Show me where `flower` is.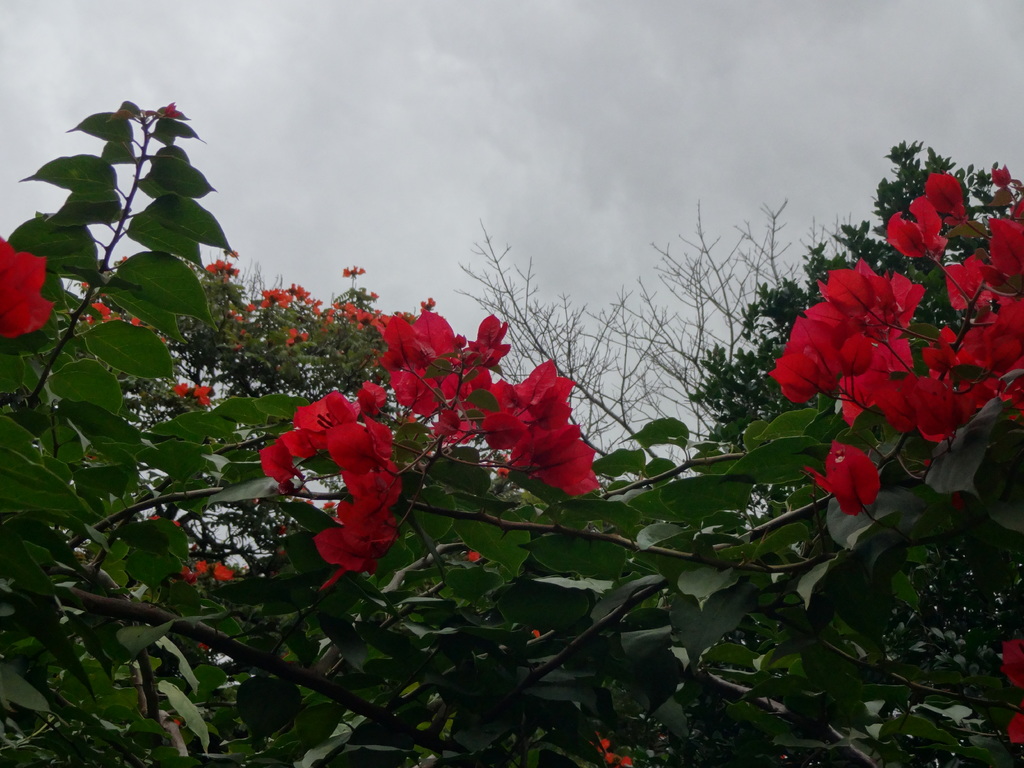
`flower` is at (127, 314, 143, 325).
